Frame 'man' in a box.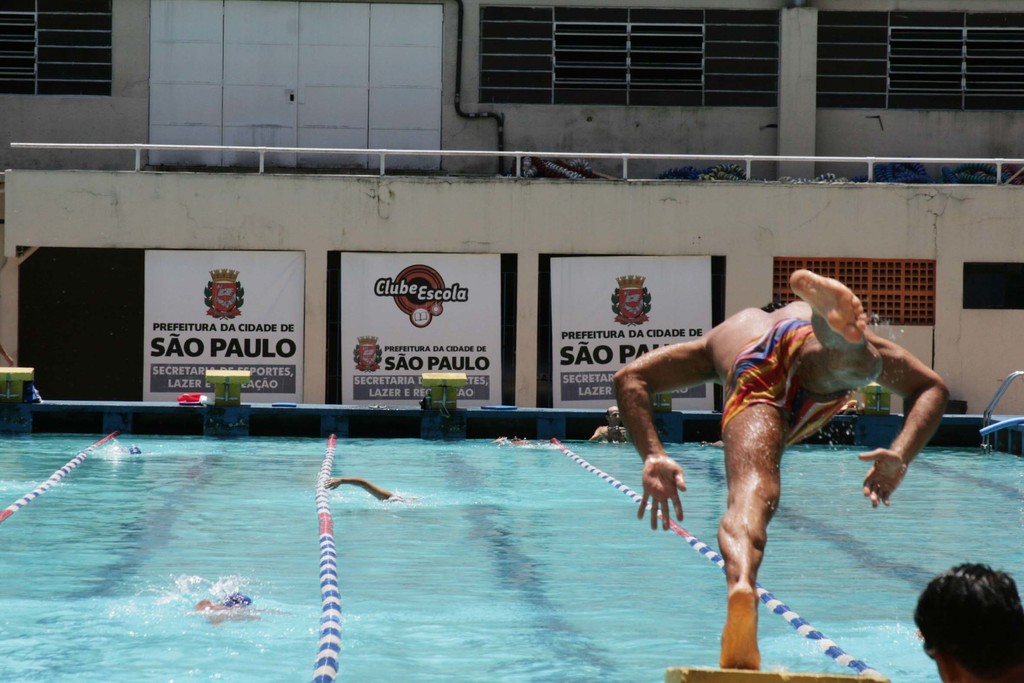
589, 402, 631, 443.
